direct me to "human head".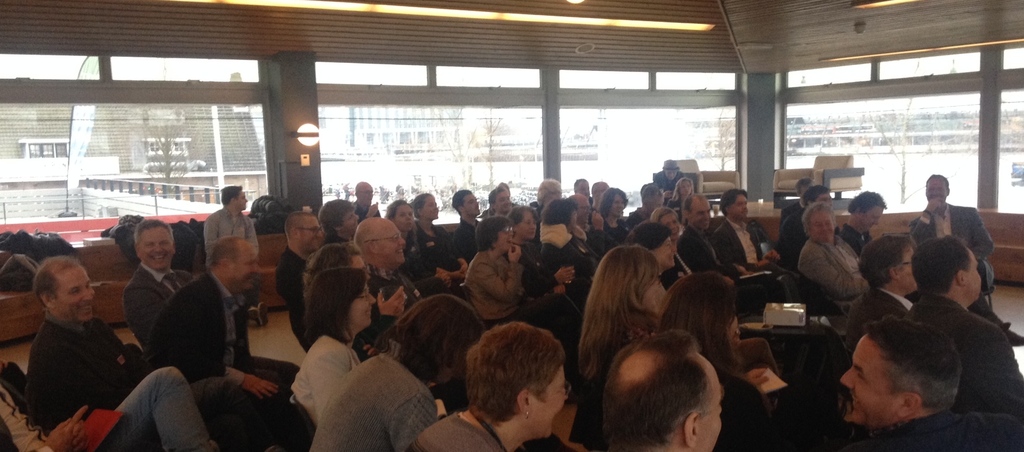
Direction: 319, 197, 358, 239.
